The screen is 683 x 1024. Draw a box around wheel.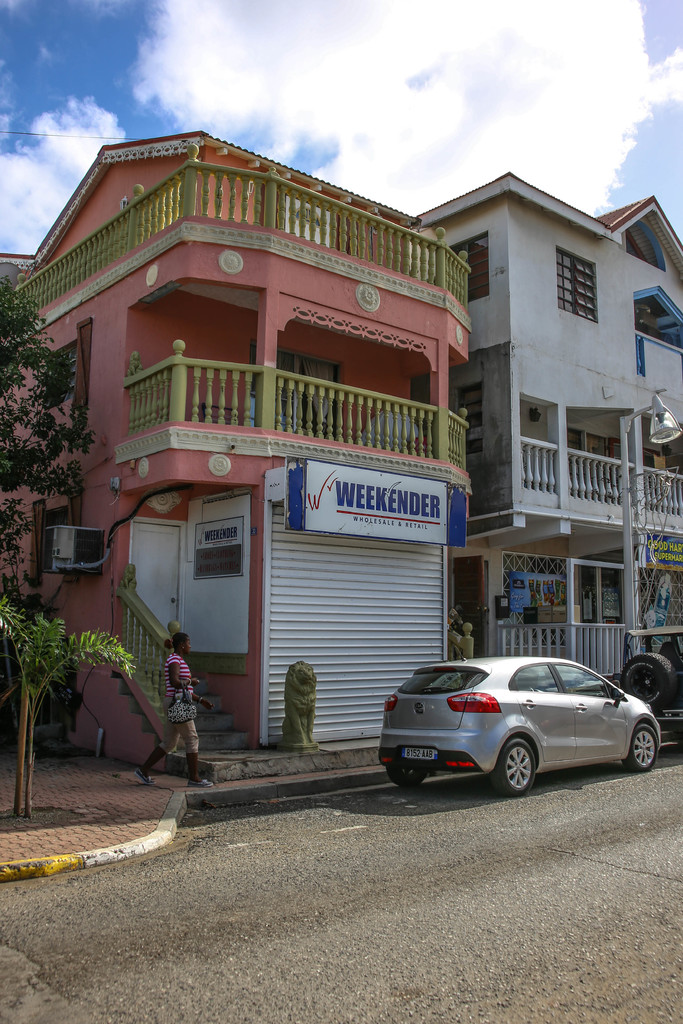
495, 732, 540, 800.
